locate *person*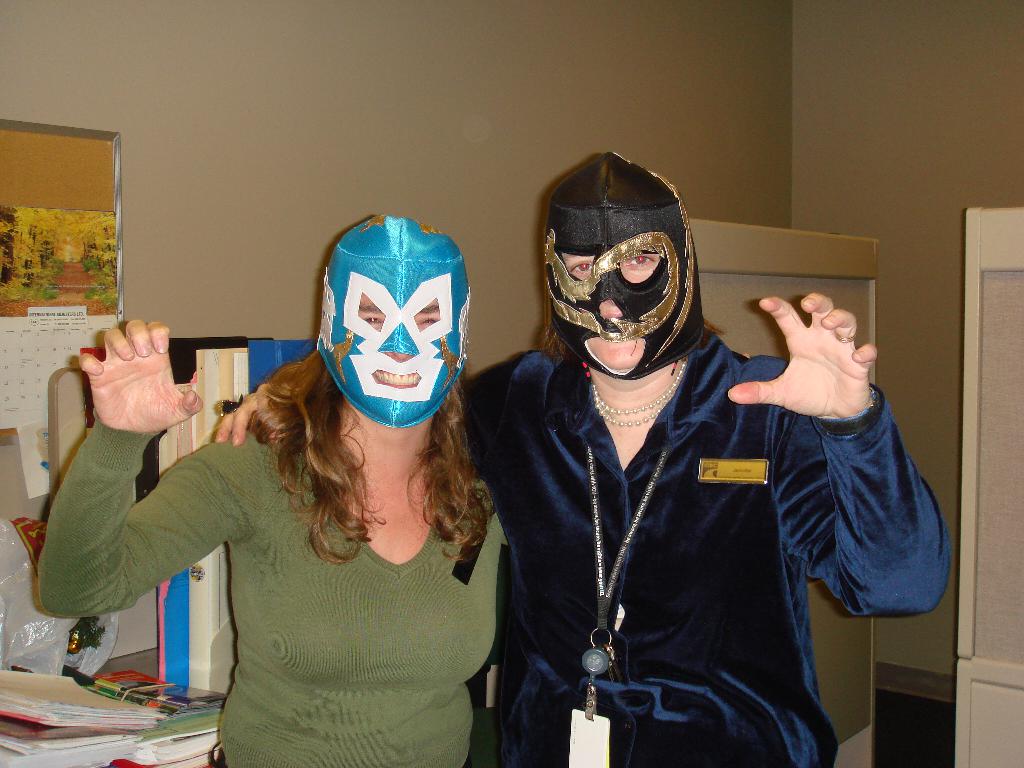
{"x1": 215, "y1": 147, "x2": 949, "y2": 767}
